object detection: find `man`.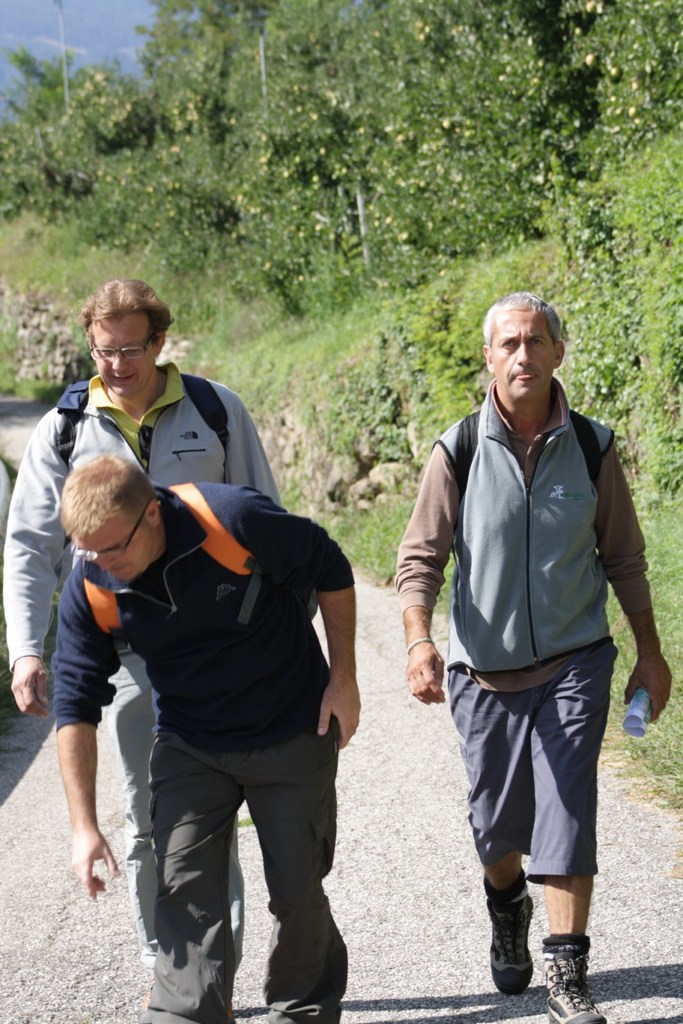
x1=401 y1=278 x2=652 y2=995.
